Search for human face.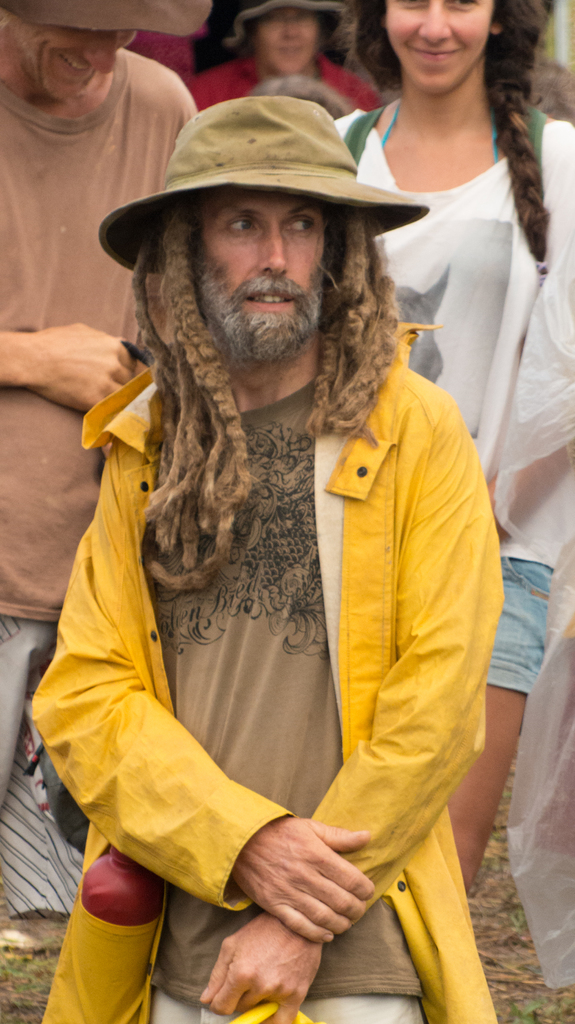
Found at {"x1": 0, "y1": 3, "x2": 134, "y2": 102}.
